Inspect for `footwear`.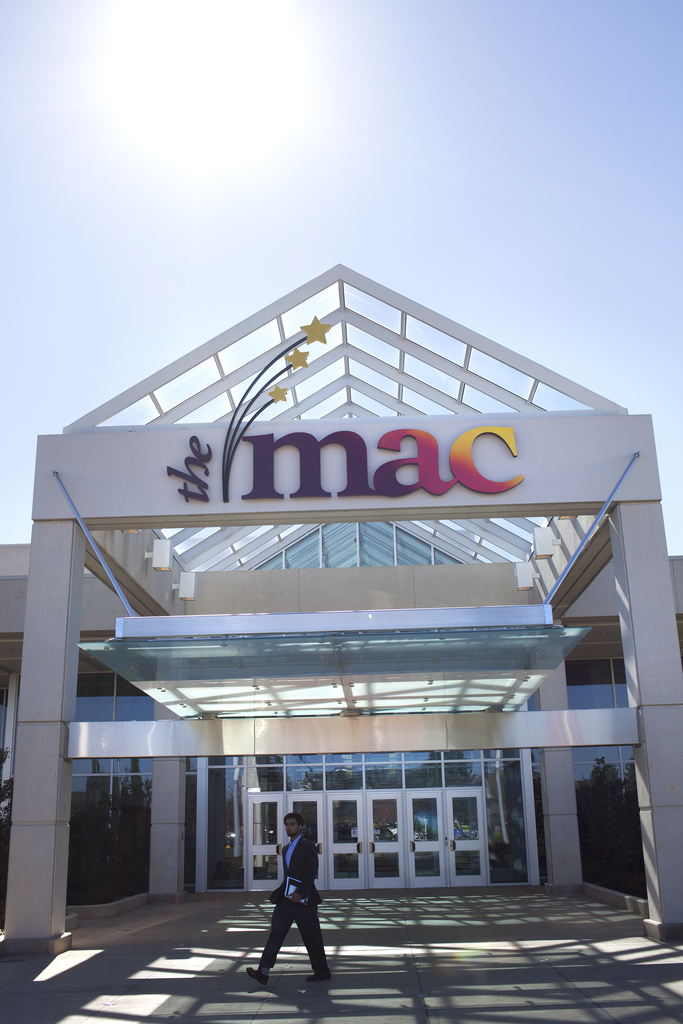
Inspection: <bbox>245, 968, 269, 988</bbox>.
